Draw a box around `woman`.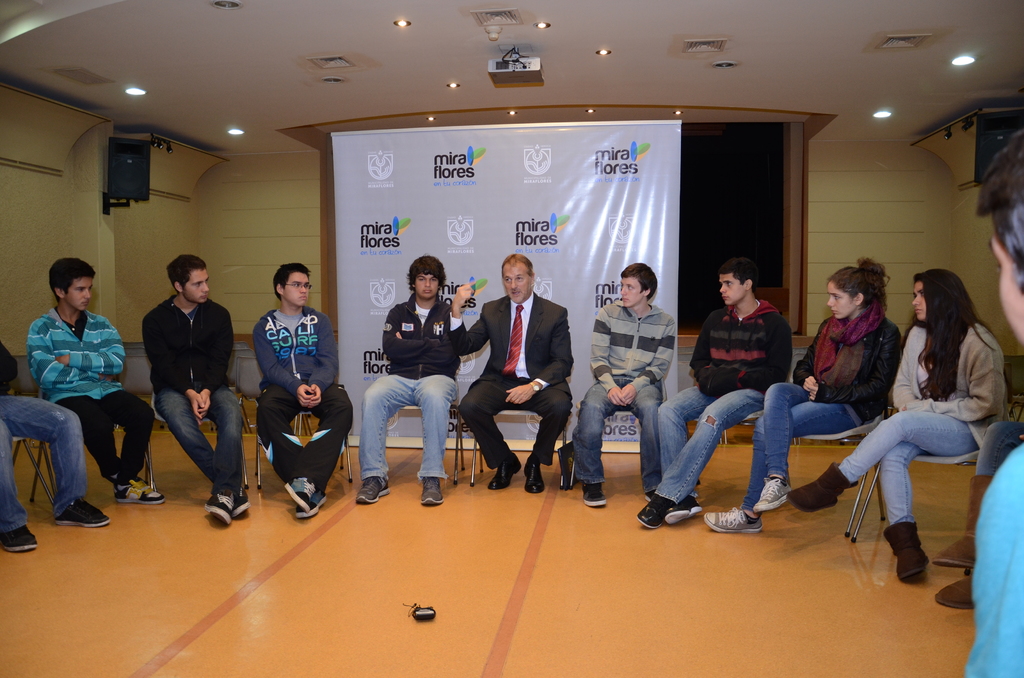
x1=691, y1=255, x2=904, y2=545.
